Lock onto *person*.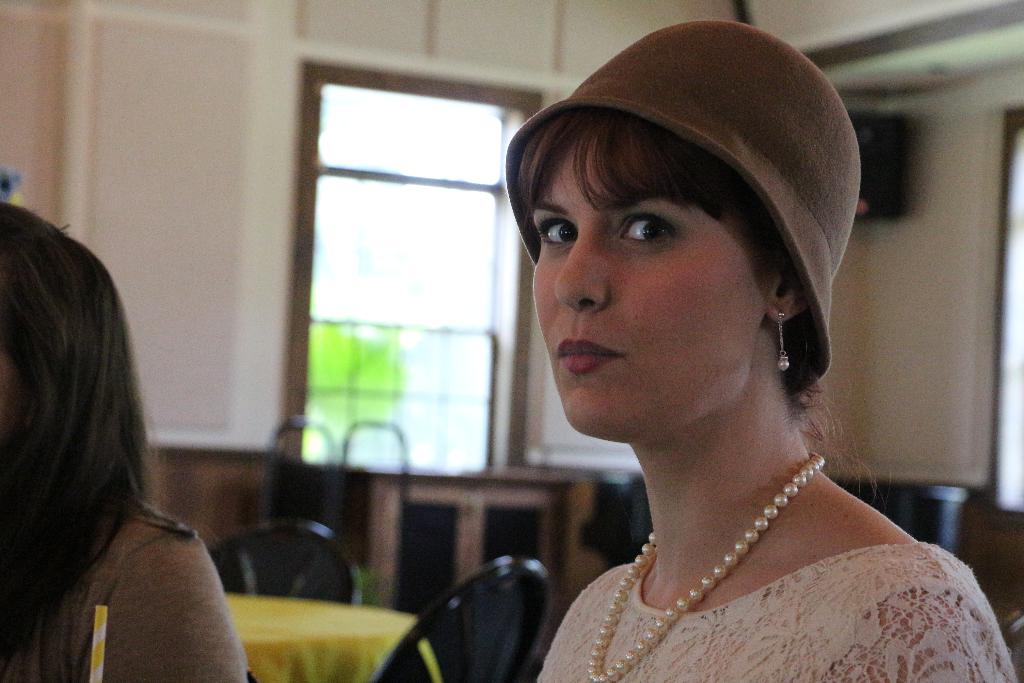
Locked: left=473, top=5, right=964, bottom=682.
